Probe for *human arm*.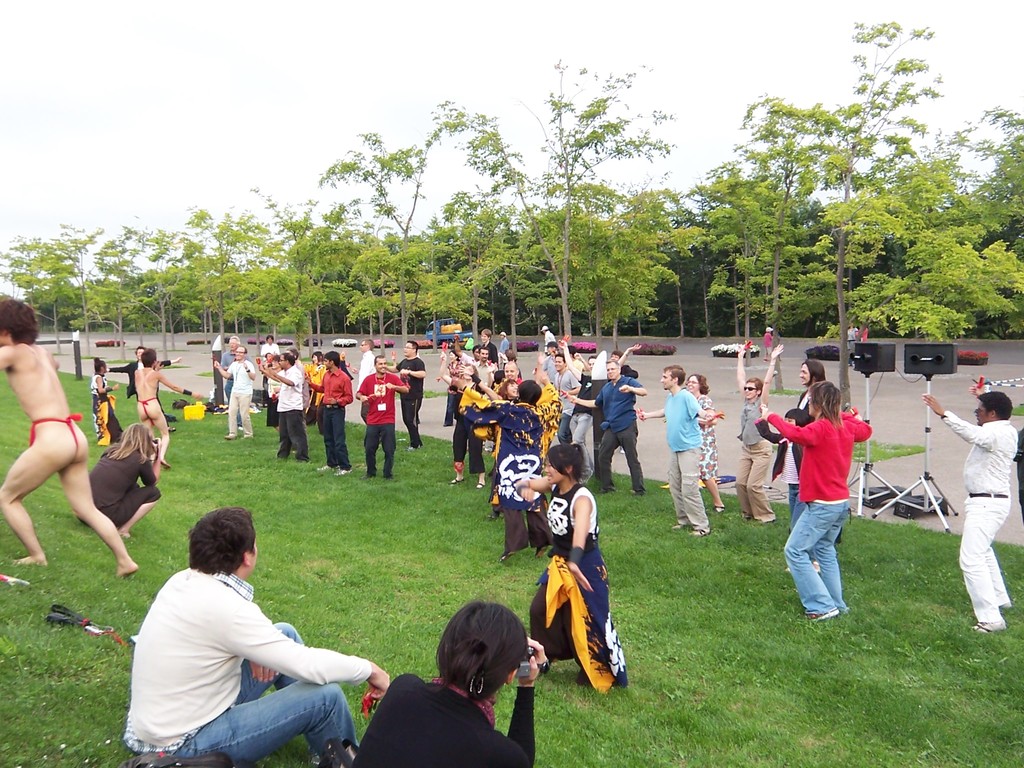
Probe result: bbox=(460, 401, 499, 440).
